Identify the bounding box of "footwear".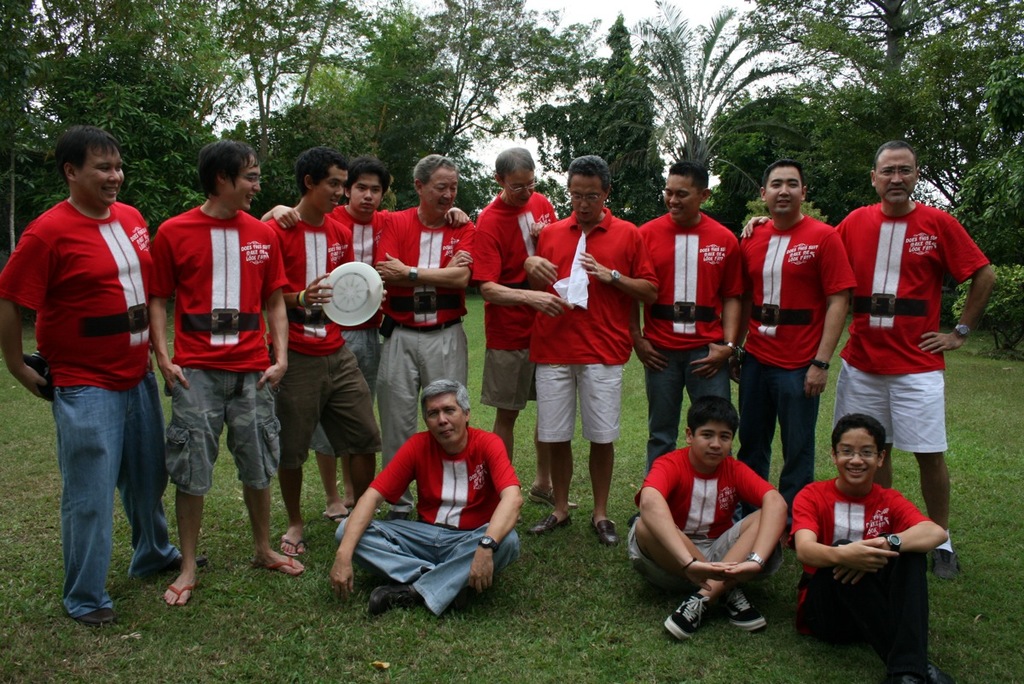
rect(278, 526, 302, 555).
